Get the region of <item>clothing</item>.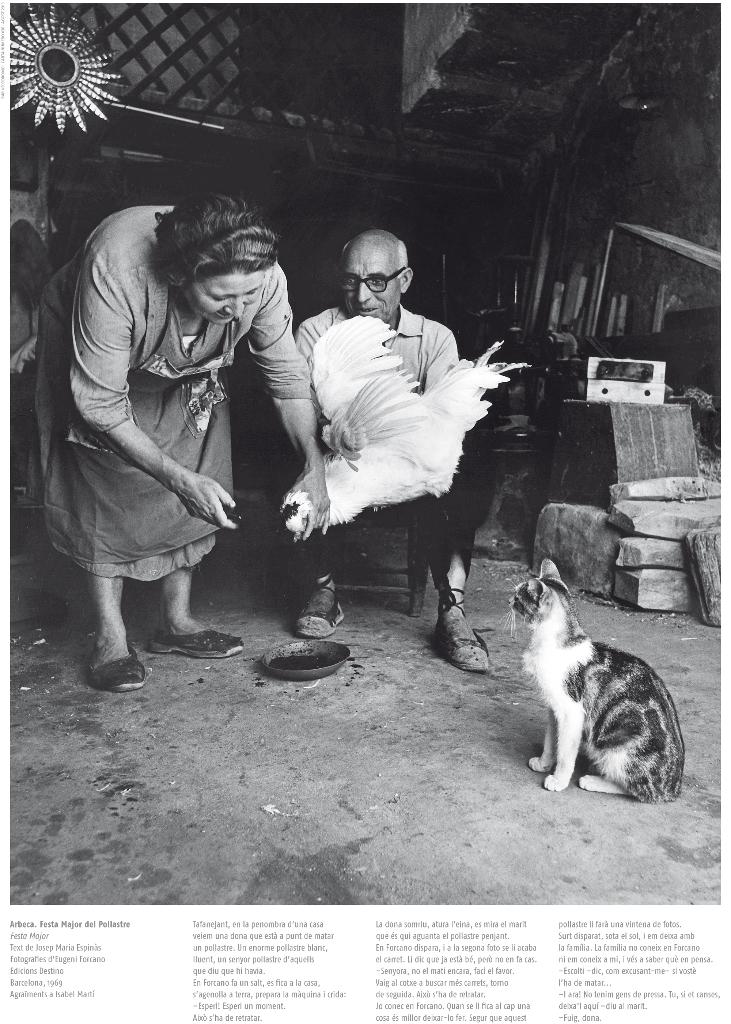
287:256:500:601.
